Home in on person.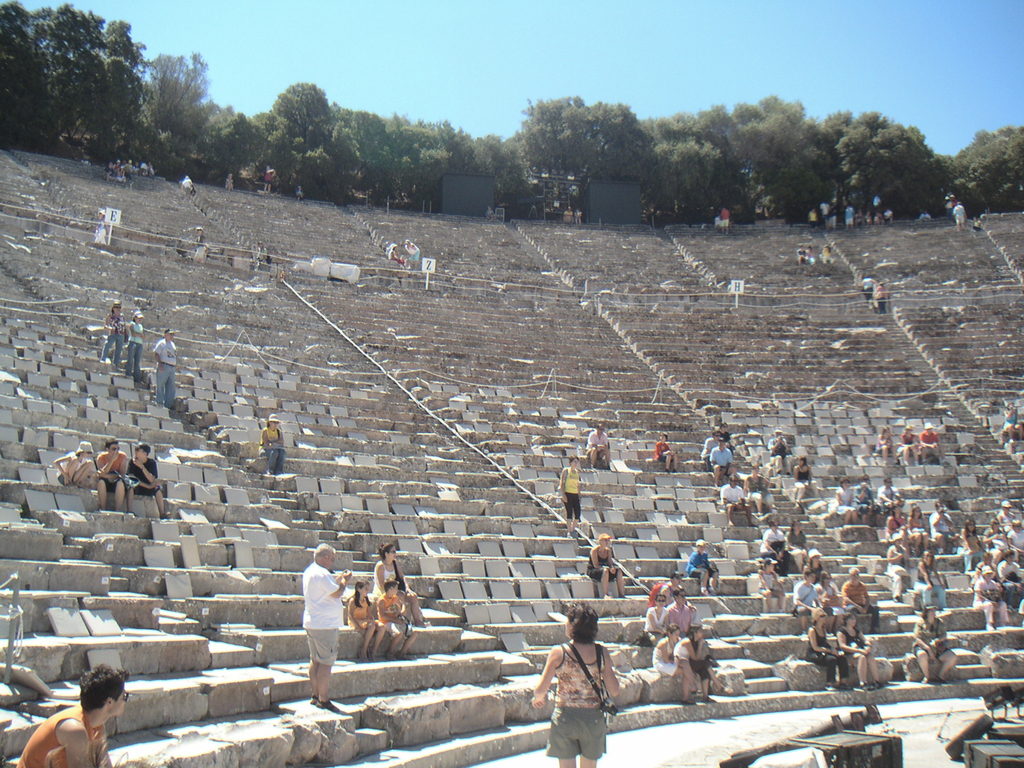
Homed in at x1=676, y1=616, x2=719, y2=700.
